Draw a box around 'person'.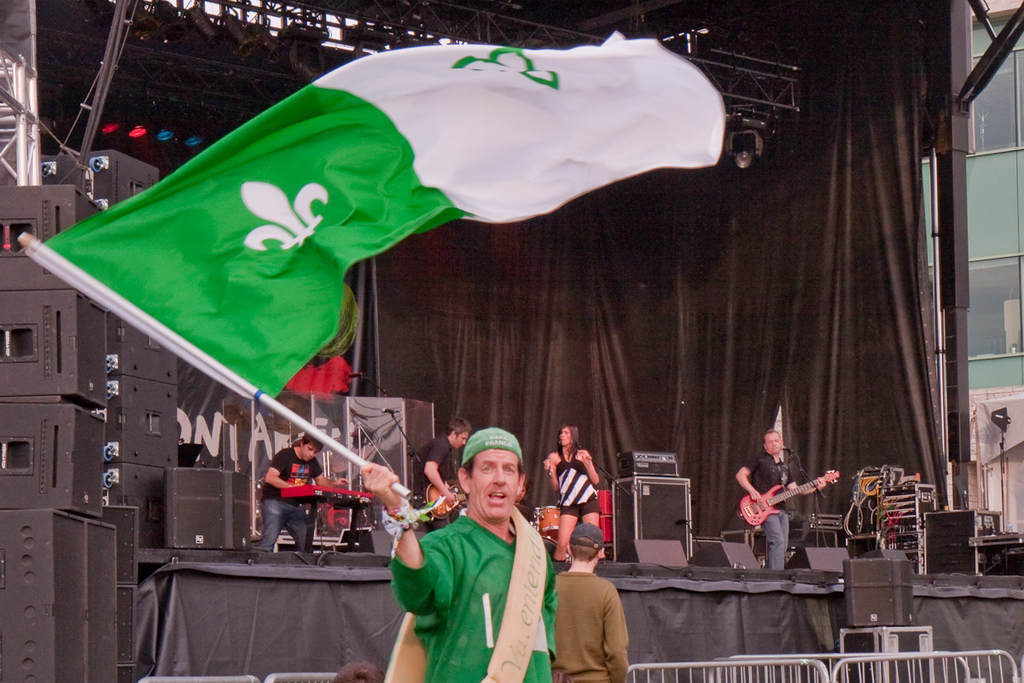
region(362, 430, 557, 682).
